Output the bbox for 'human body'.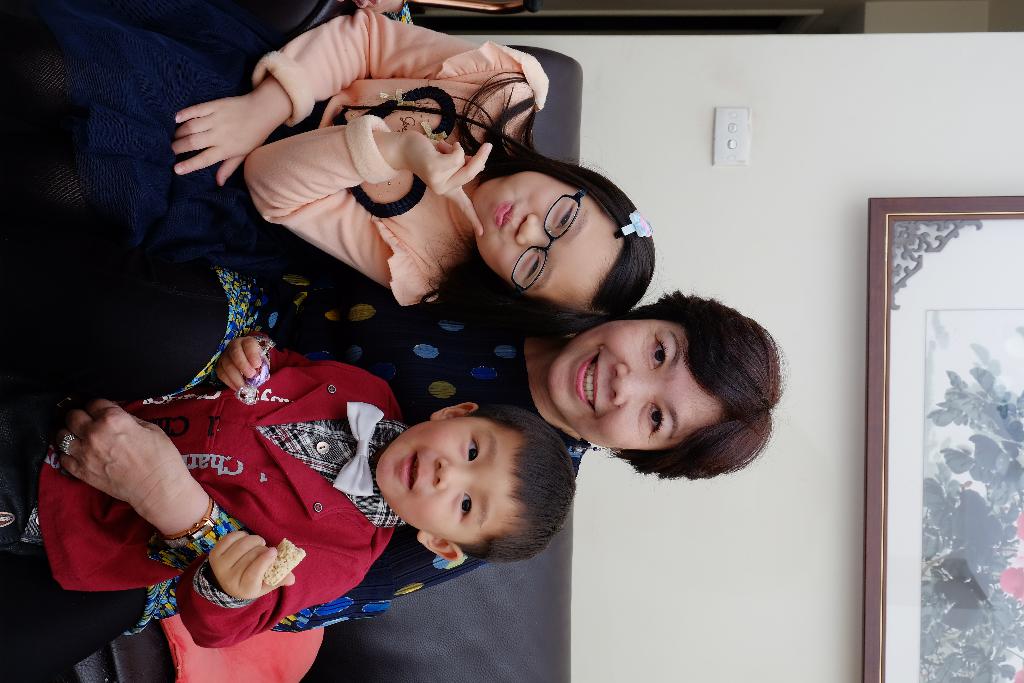
<region>1, 331, 578, 648</region>.
